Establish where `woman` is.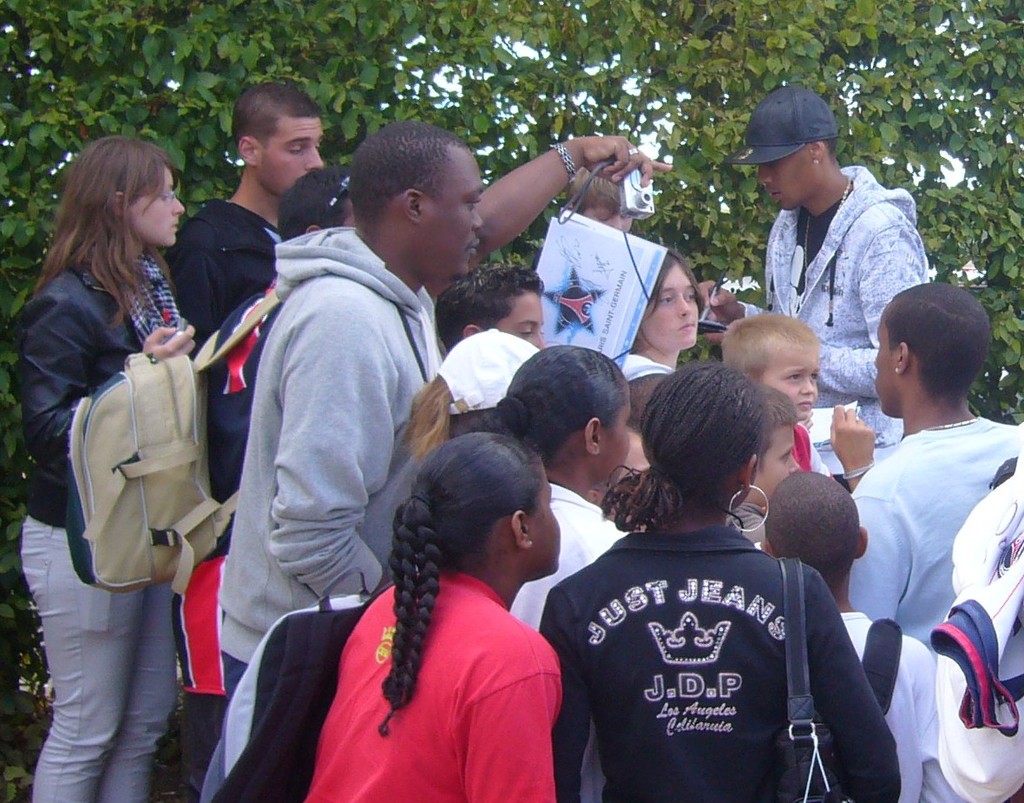
Established at locate(618, 248, 706, 428).
